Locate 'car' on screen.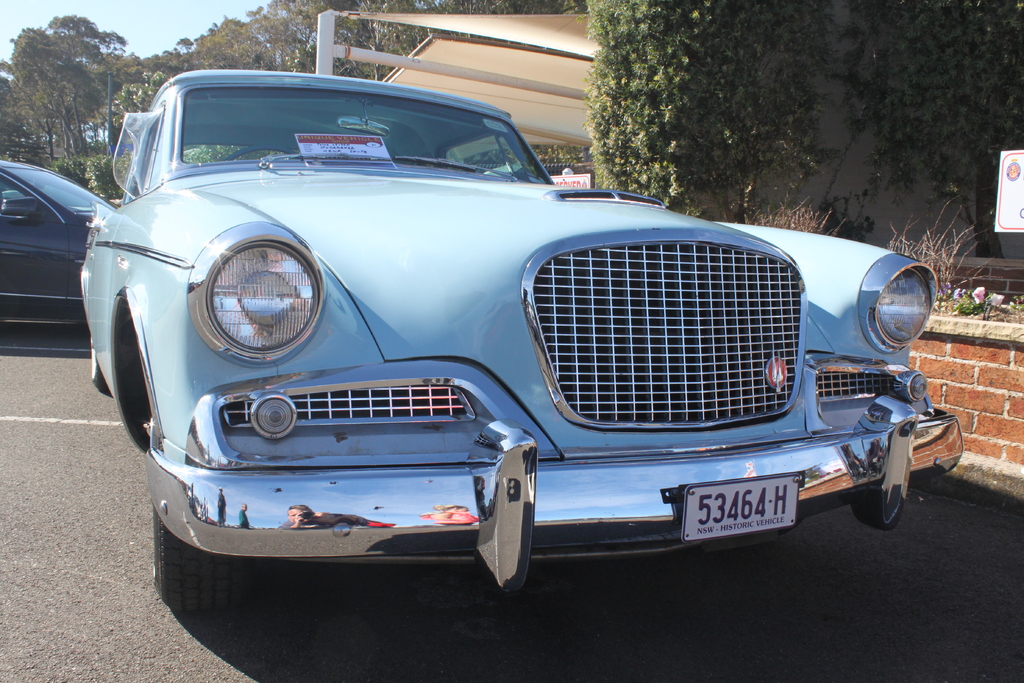
On screen at 79:68:964:613.
